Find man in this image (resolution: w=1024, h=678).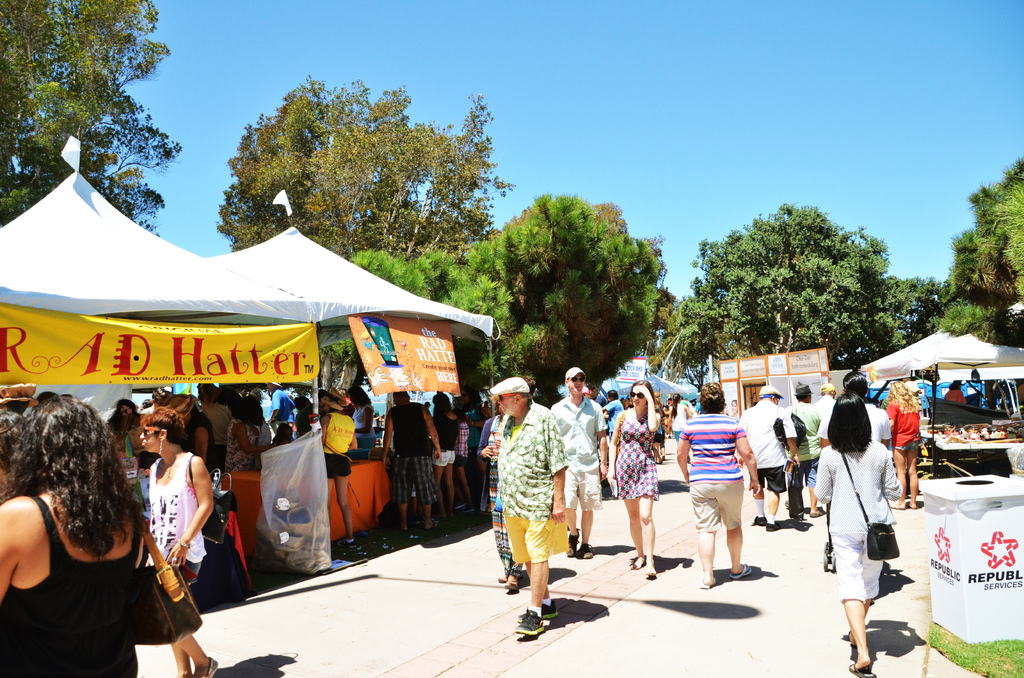
741, 381, 797, 533.
